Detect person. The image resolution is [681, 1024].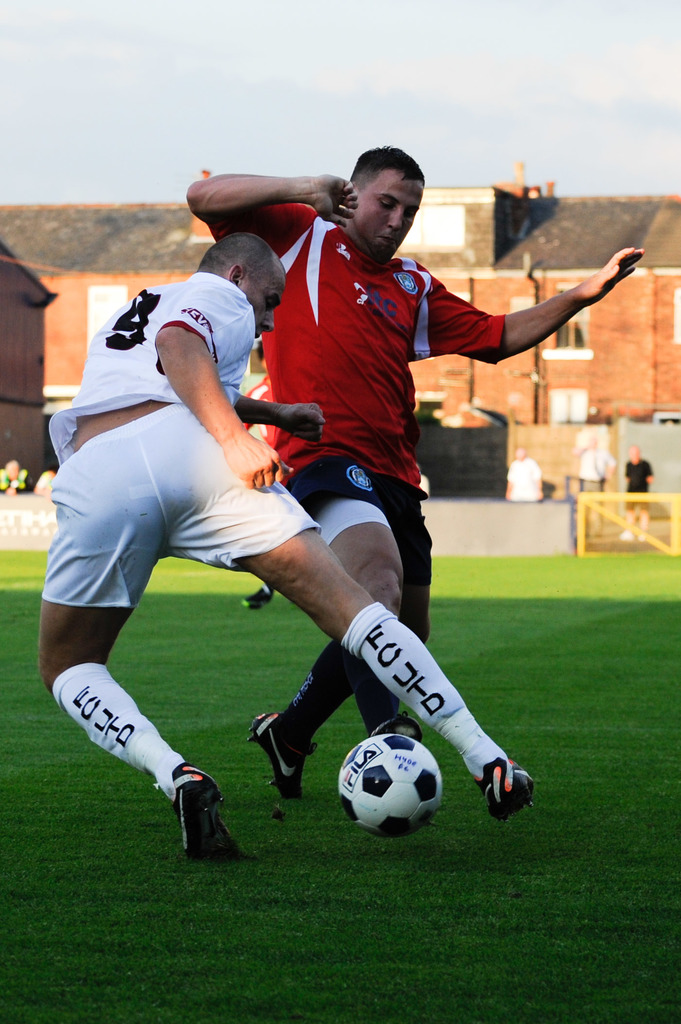
crop(619, 440, 653, 543).
